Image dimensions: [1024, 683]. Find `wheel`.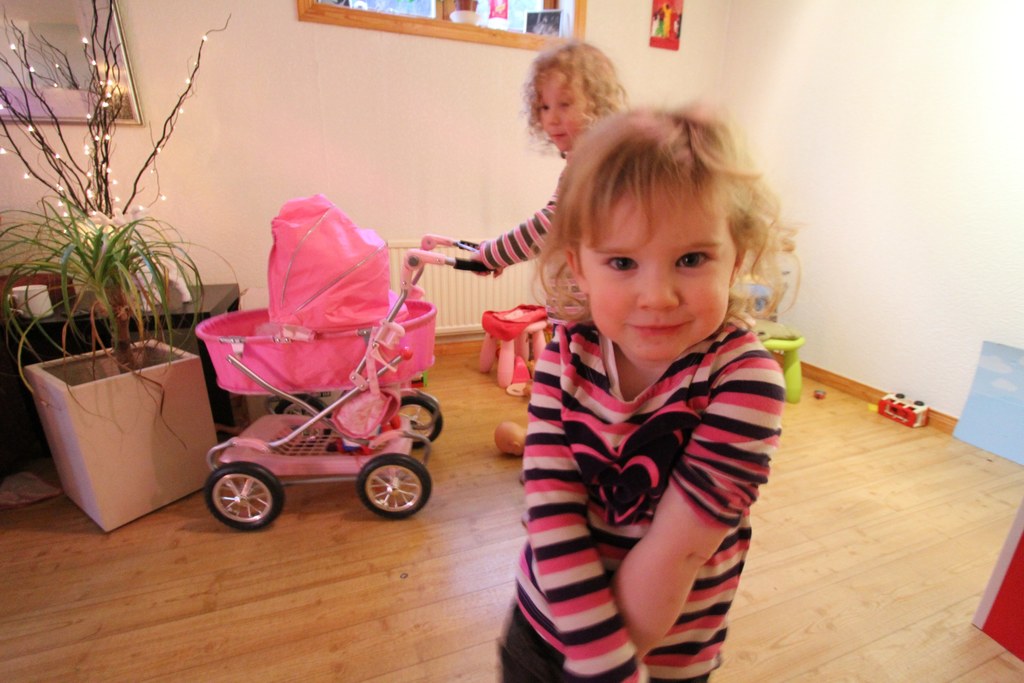
275, 392, 334, 421.
